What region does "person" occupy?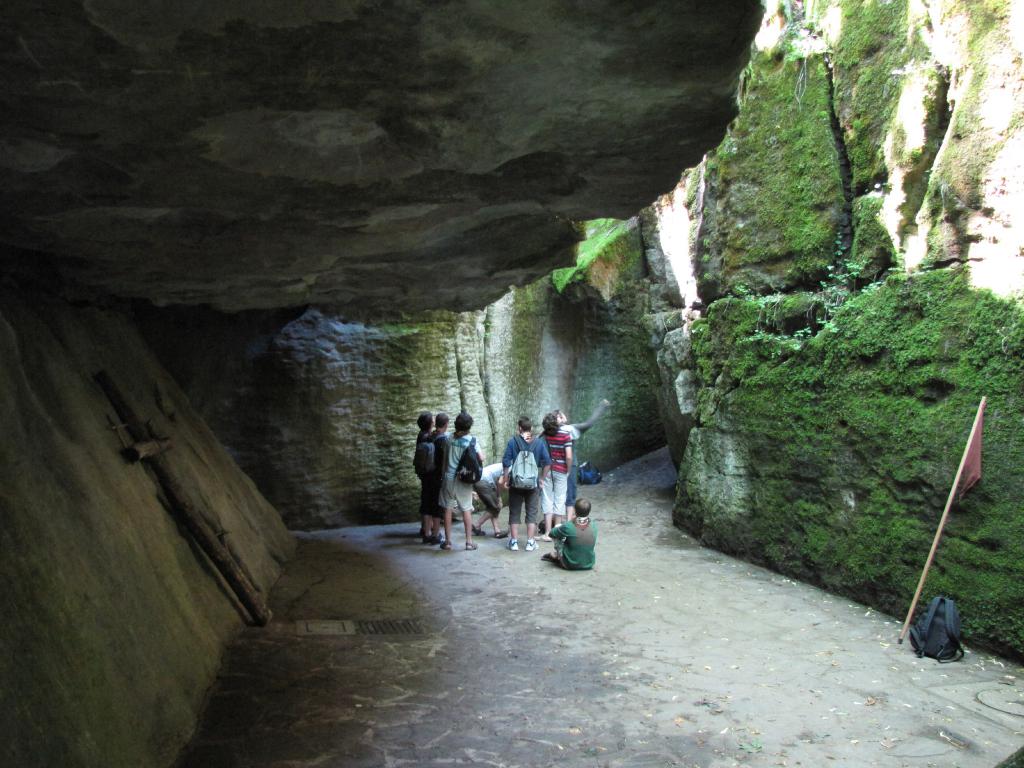
BBox(505, 412, 535, 553).
